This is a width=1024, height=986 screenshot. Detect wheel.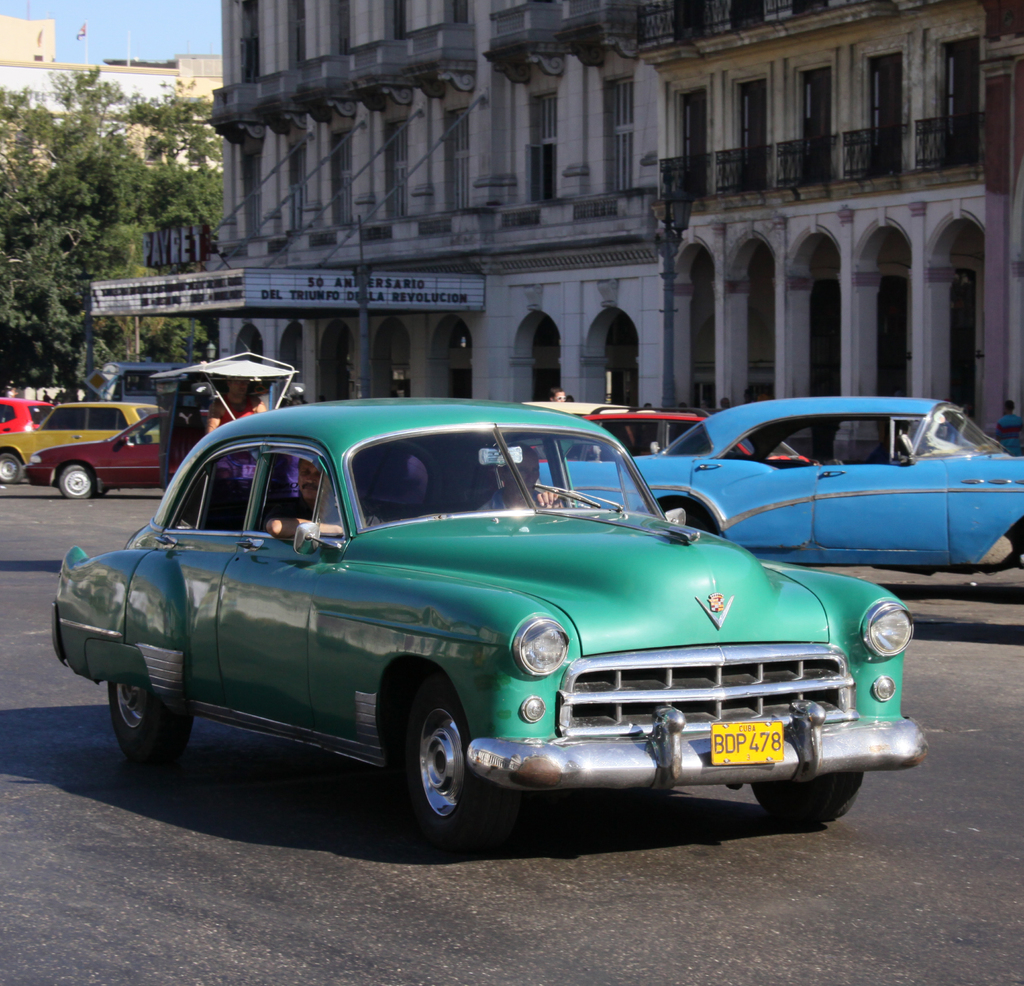
{"x1": 97, "y1": 665, "x2": 198, "y2": 759}.
